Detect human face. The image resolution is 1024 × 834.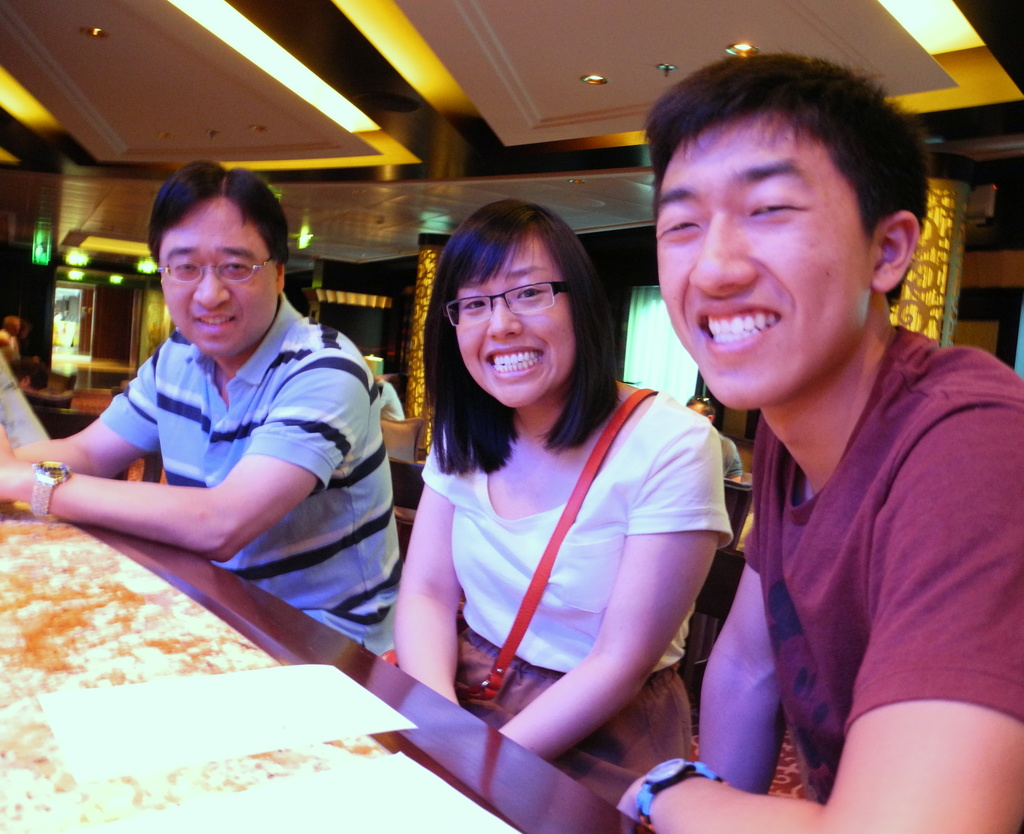
pyautogui.locateOnScreen(445, 232, 567, 407).
